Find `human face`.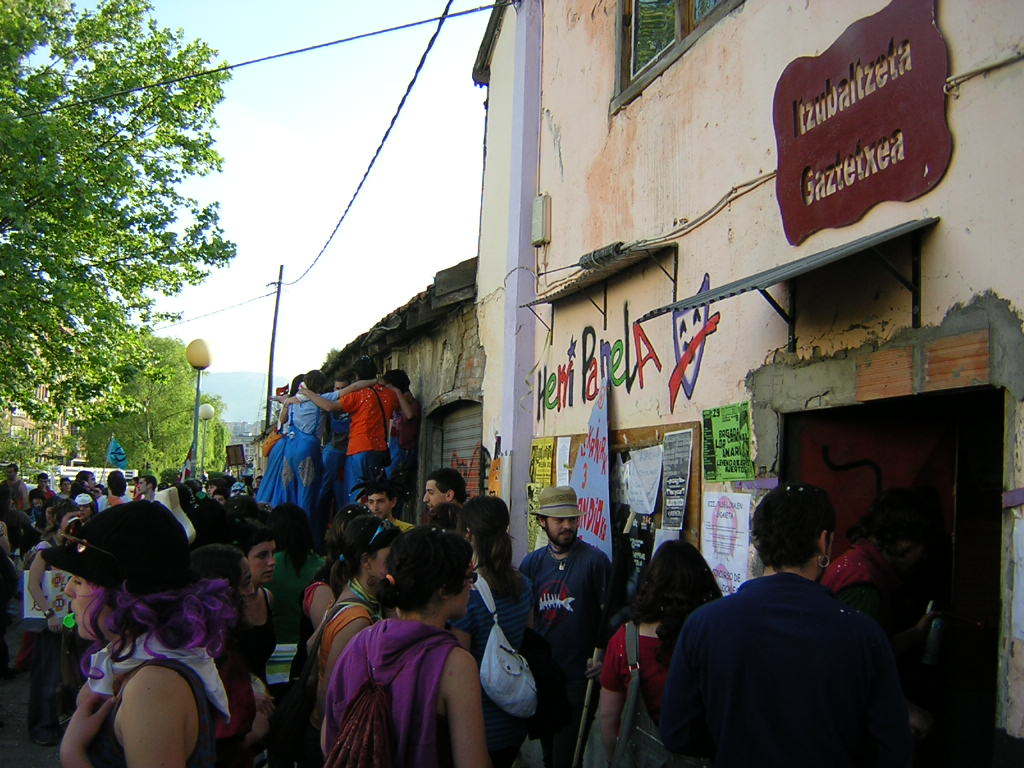
x1=337, y1=379, x2=348, y2=391.
